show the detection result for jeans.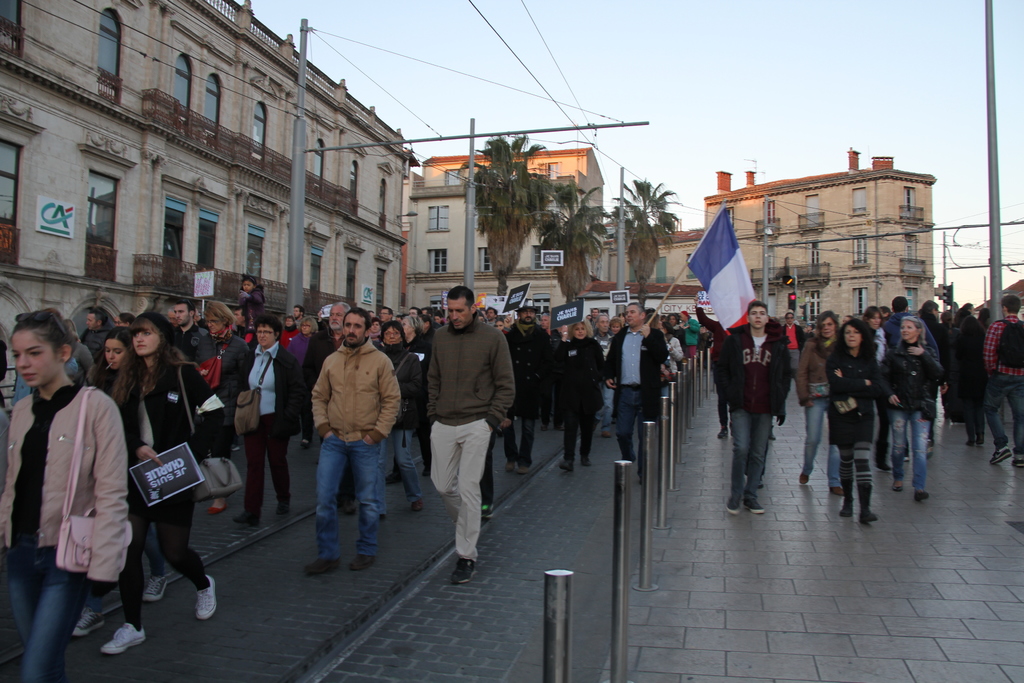
(left=732, top=407, right=766, bottom=497).
